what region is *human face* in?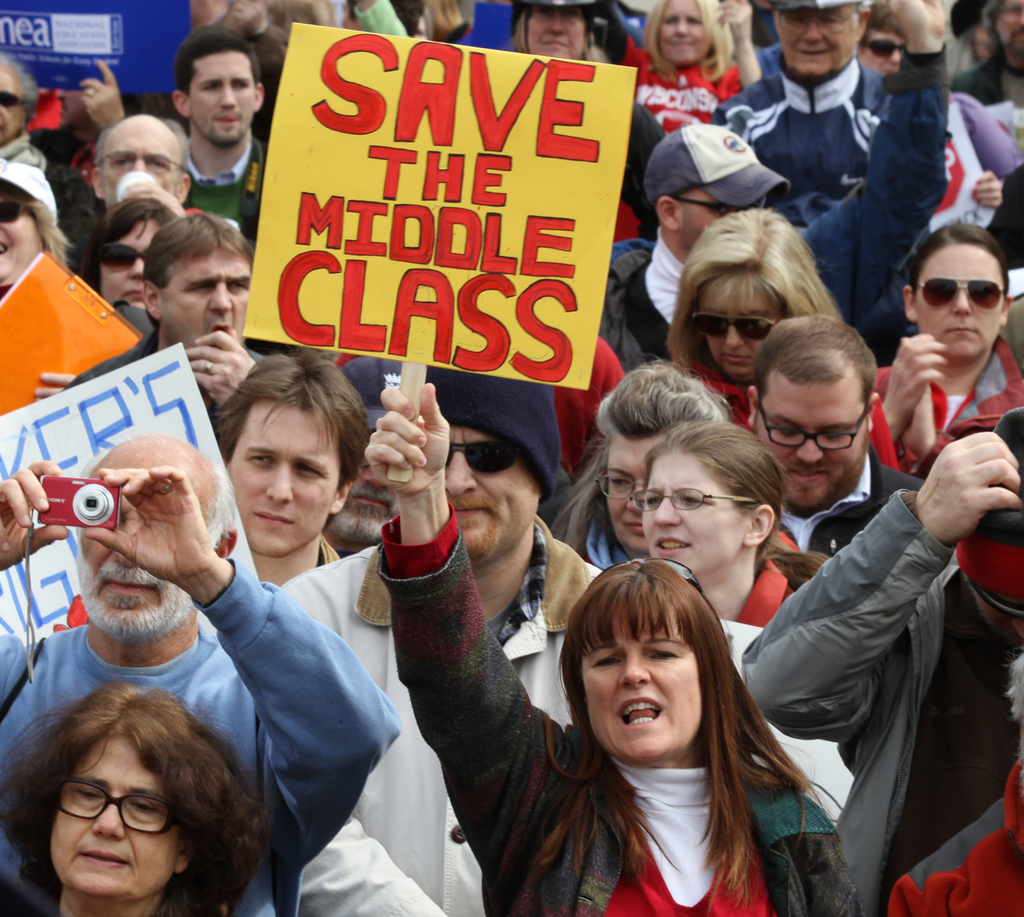
<box>187,50,257,147</box>.
